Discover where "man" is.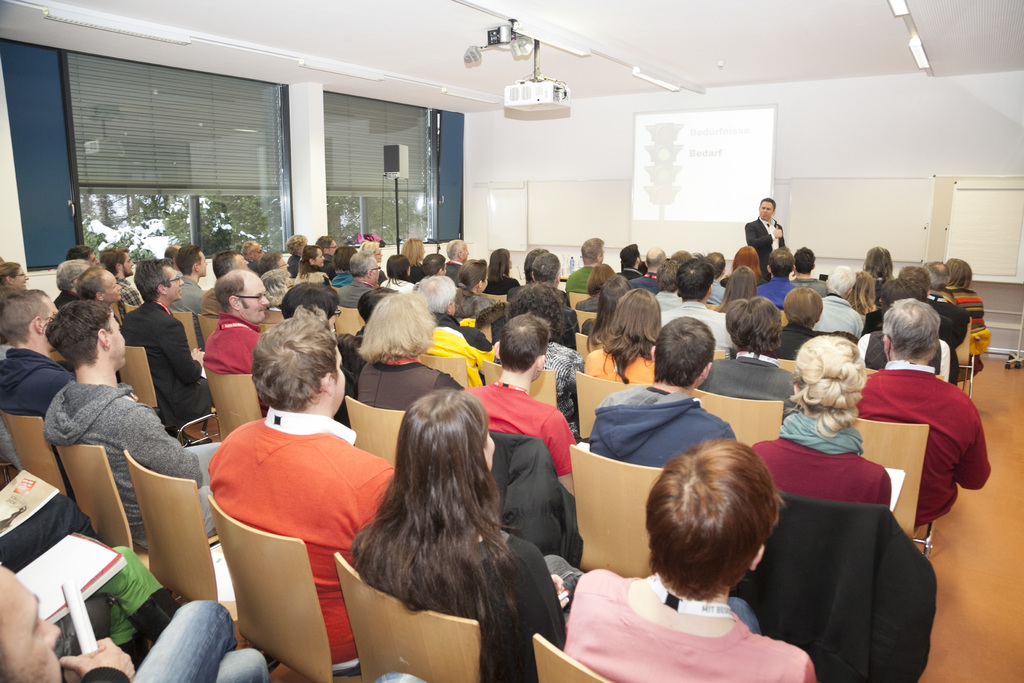
Discovered at [x1=640, y1=248, x2=668, y2=288].
